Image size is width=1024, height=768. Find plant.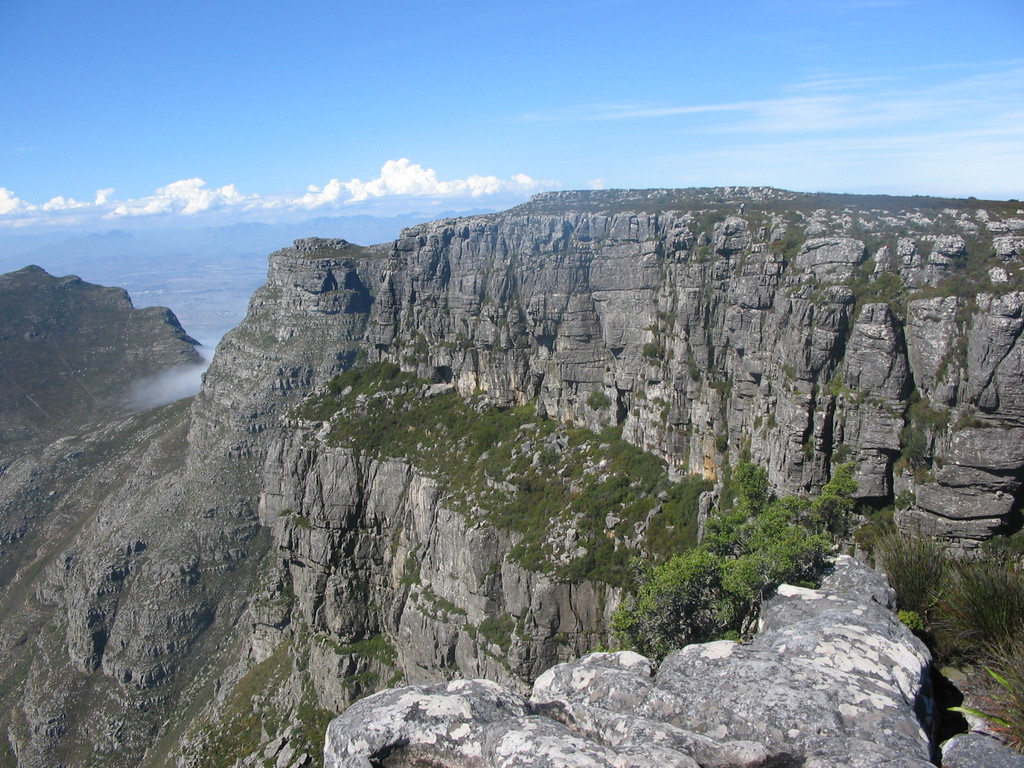
bbox=[292, 669, 337, 766].
